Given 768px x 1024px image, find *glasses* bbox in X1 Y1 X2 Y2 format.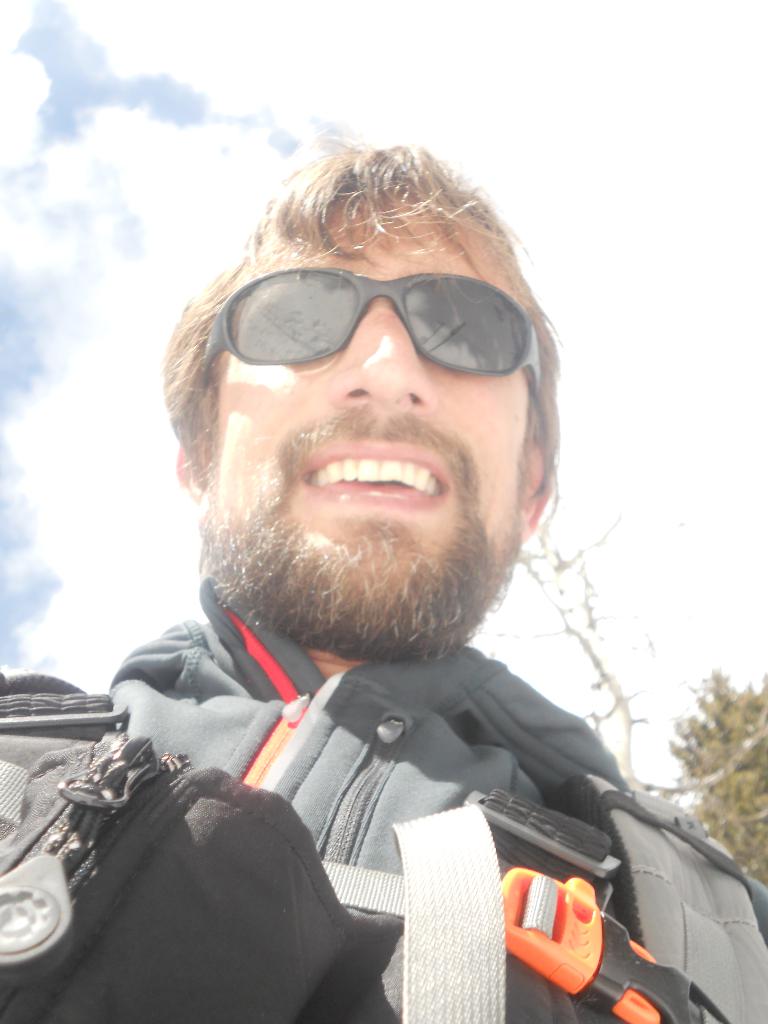
196 259 549 447.
